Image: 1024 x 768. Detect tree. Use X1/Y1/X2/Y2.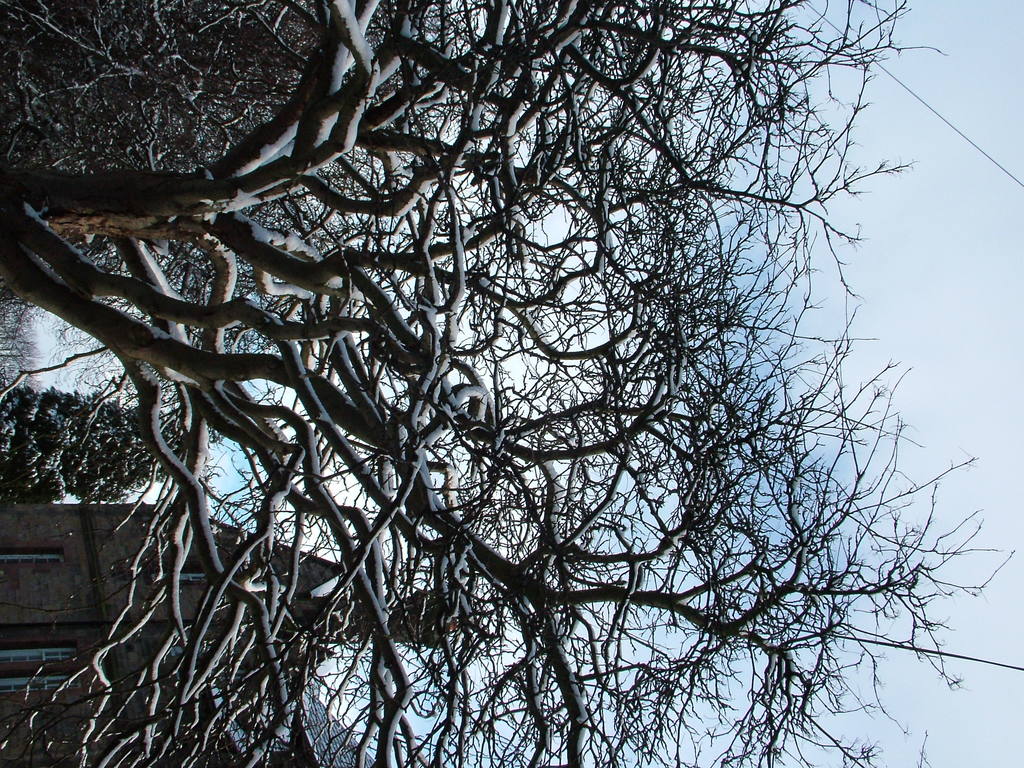
73/0/973/764.
